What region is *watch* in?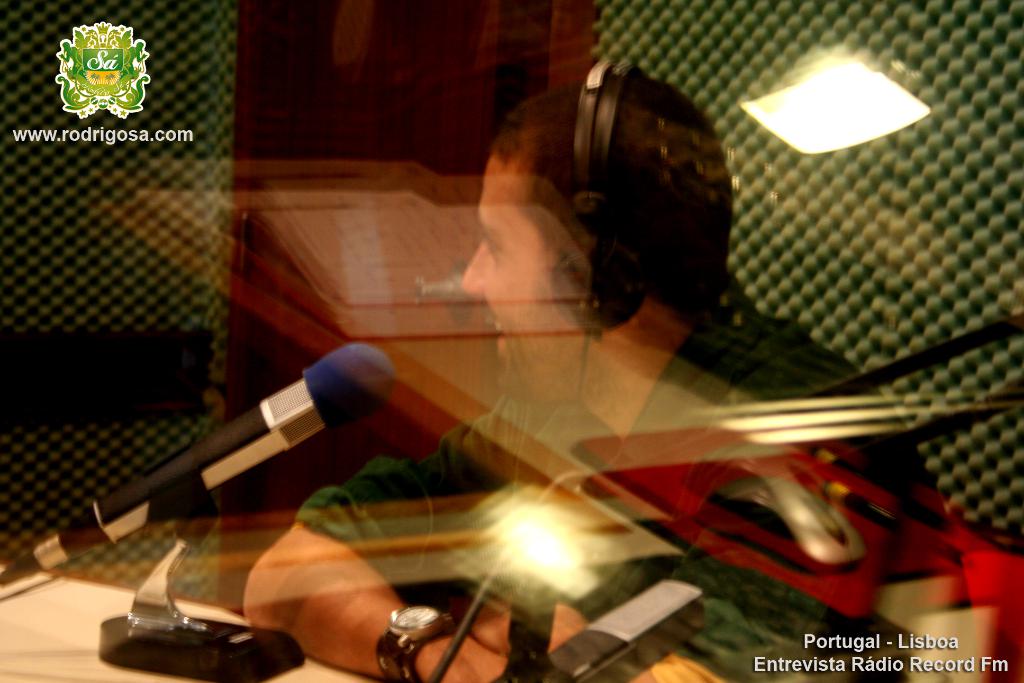
locate(376, 604, 458, 682).
